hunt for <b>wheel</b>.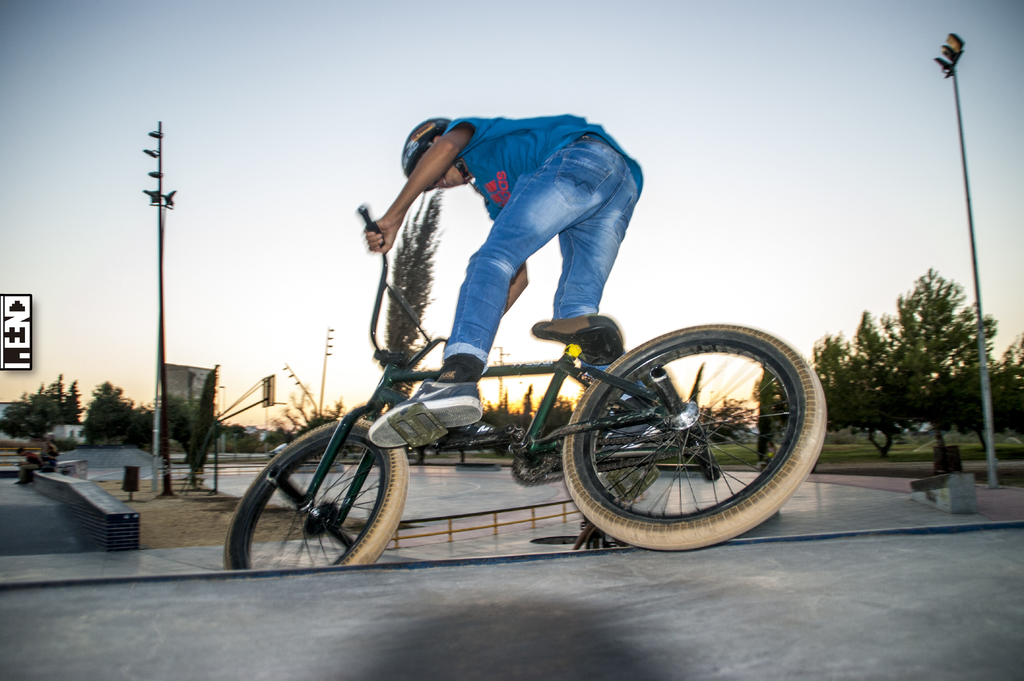
Hunted down at detection(225, 413, 403, 575).
